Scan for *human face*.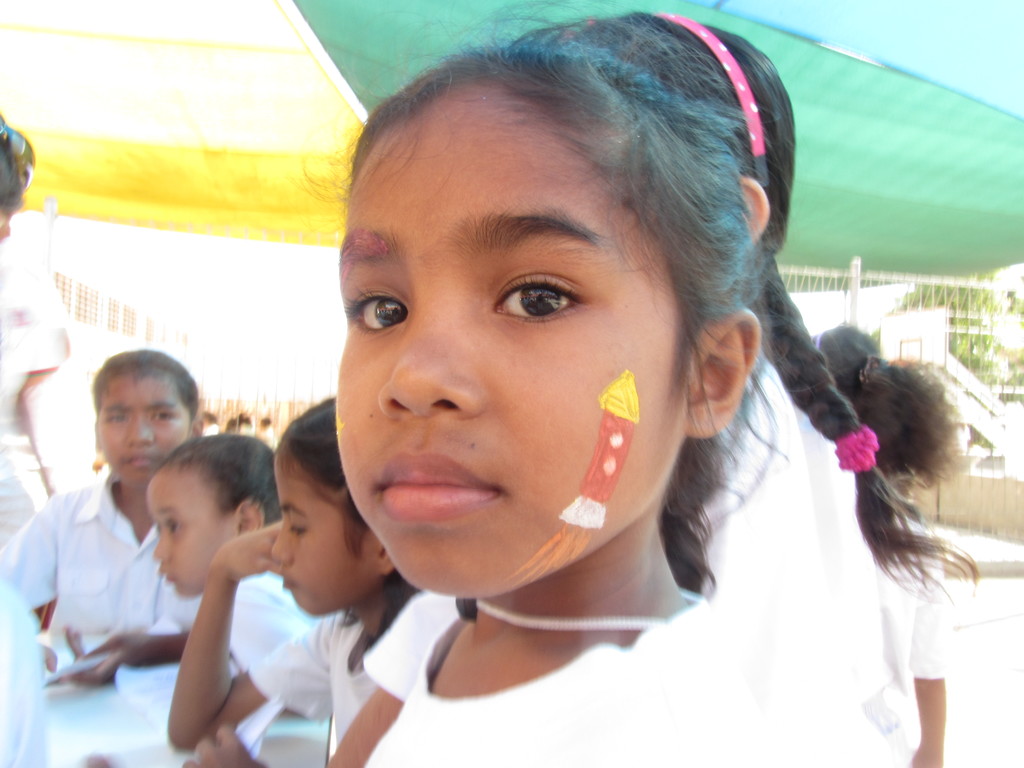
Scan result: <box>97,373,190,488</box>.
